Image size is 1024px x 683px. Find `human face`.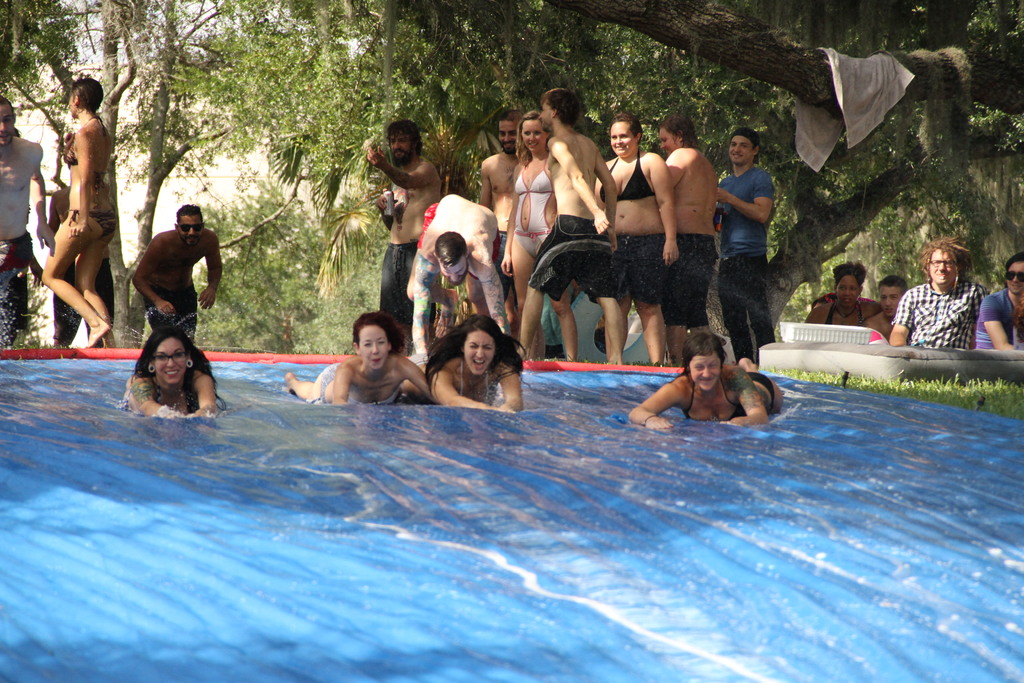
(left=523, top=117, right=547, bottom=152).
